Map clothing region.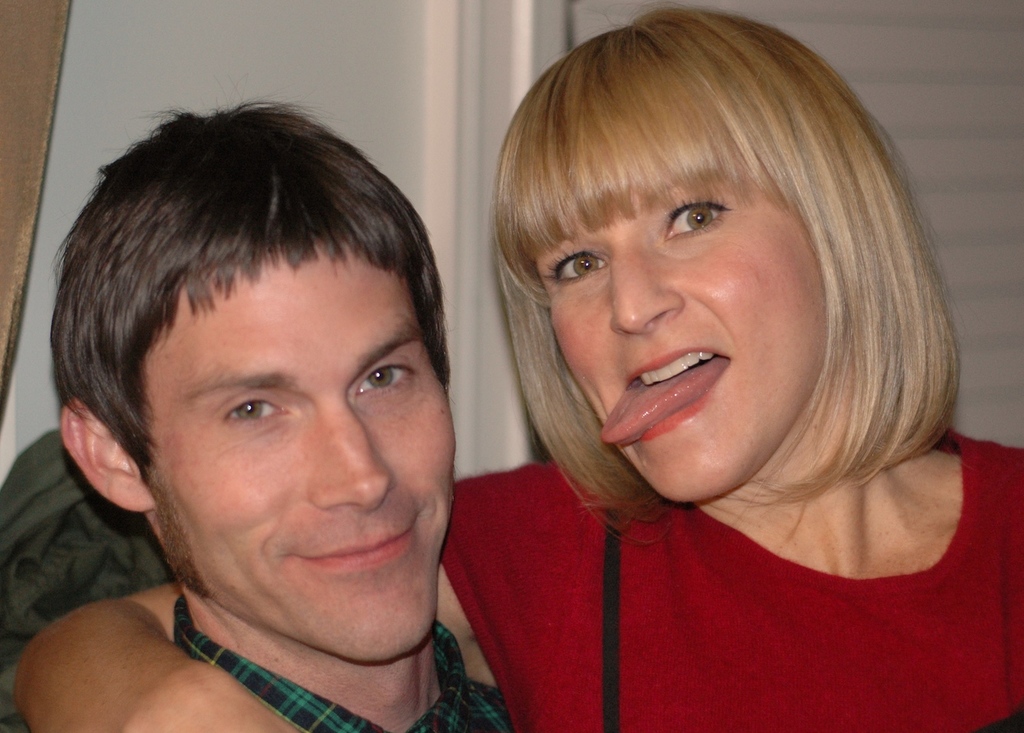
Mapped to pyautogui.locateOnScreen(438, 423, 1023, 732).
